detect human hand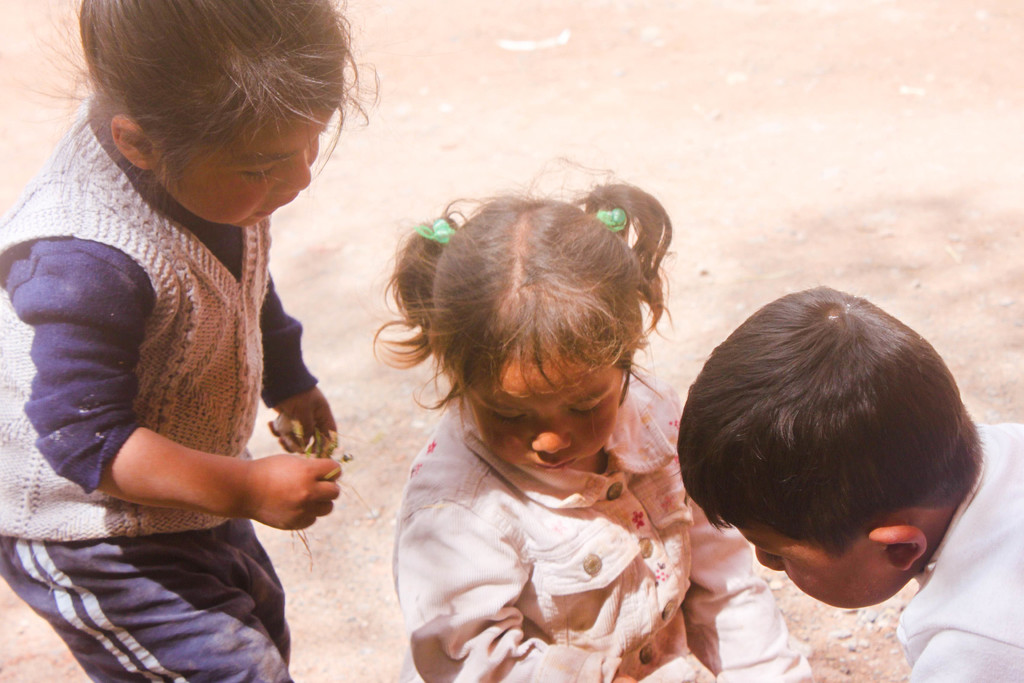
crop(263, 386, 339, 457)
